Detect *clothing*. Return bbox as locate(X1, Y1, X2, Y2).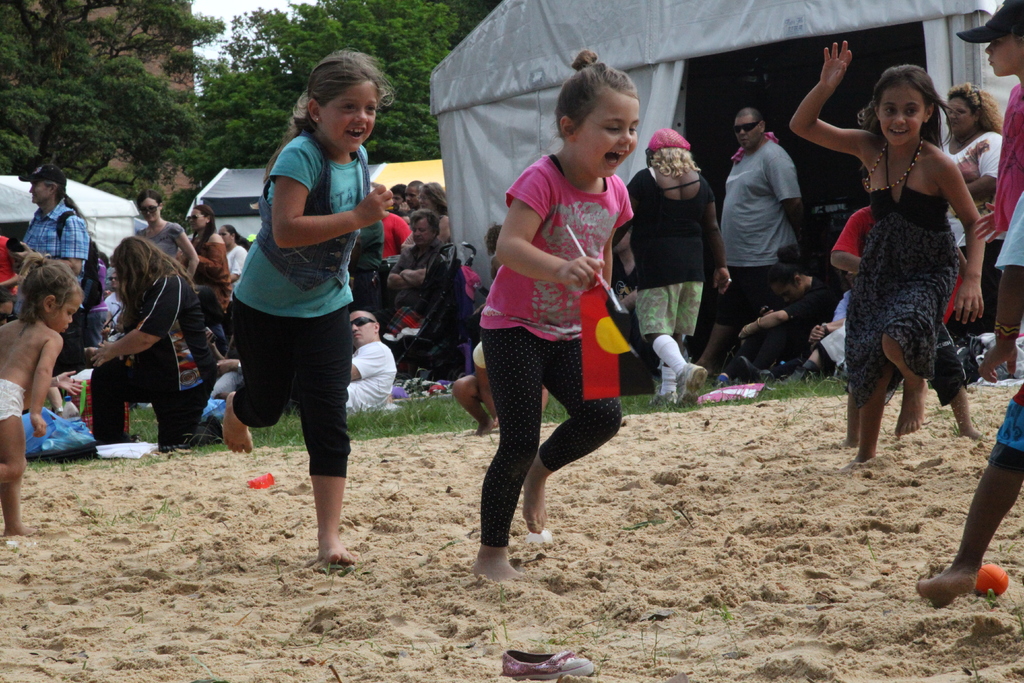
locate(838, 118, 979, 432).
